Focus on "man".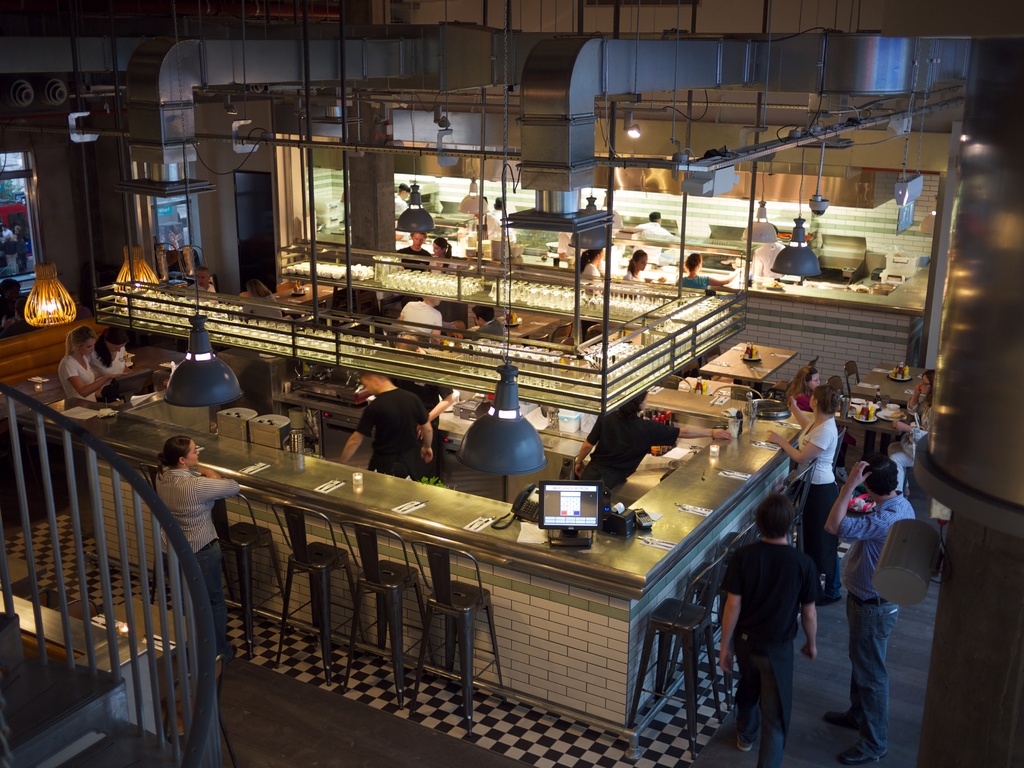
Focused at {"x1": 824, "y1": 461, "x2": 911, "y2": 764}.
